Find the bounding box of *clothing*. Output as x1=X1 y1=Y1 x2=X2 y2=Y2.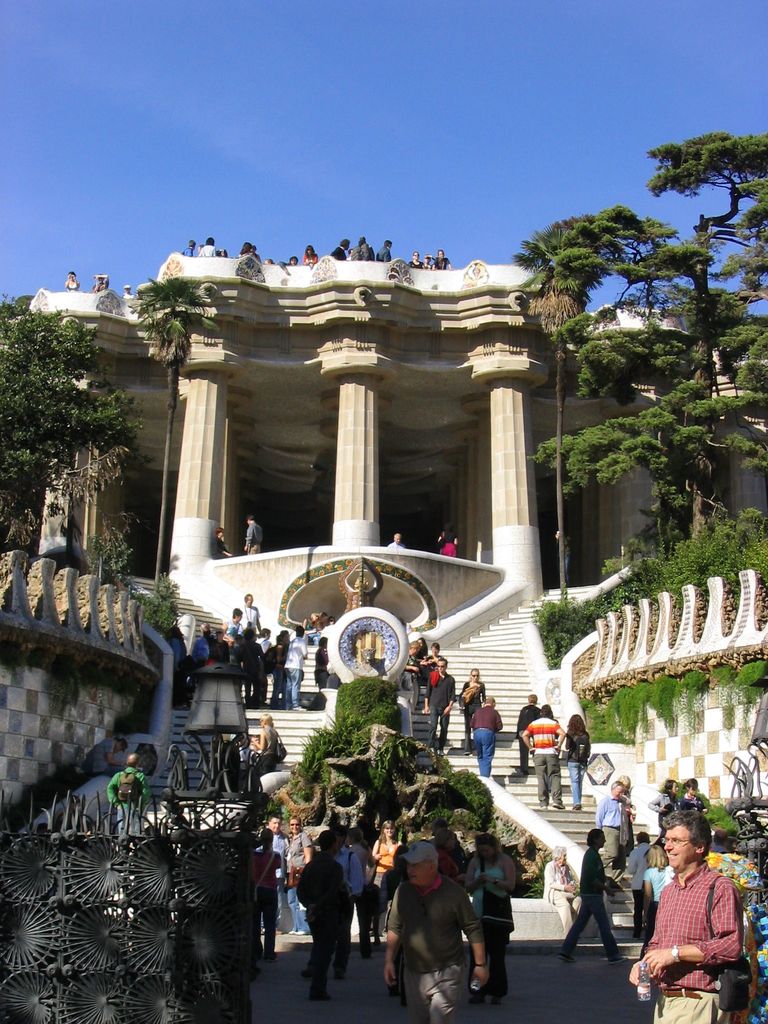
x1=644 y1=792 x2=682 y2=848.
